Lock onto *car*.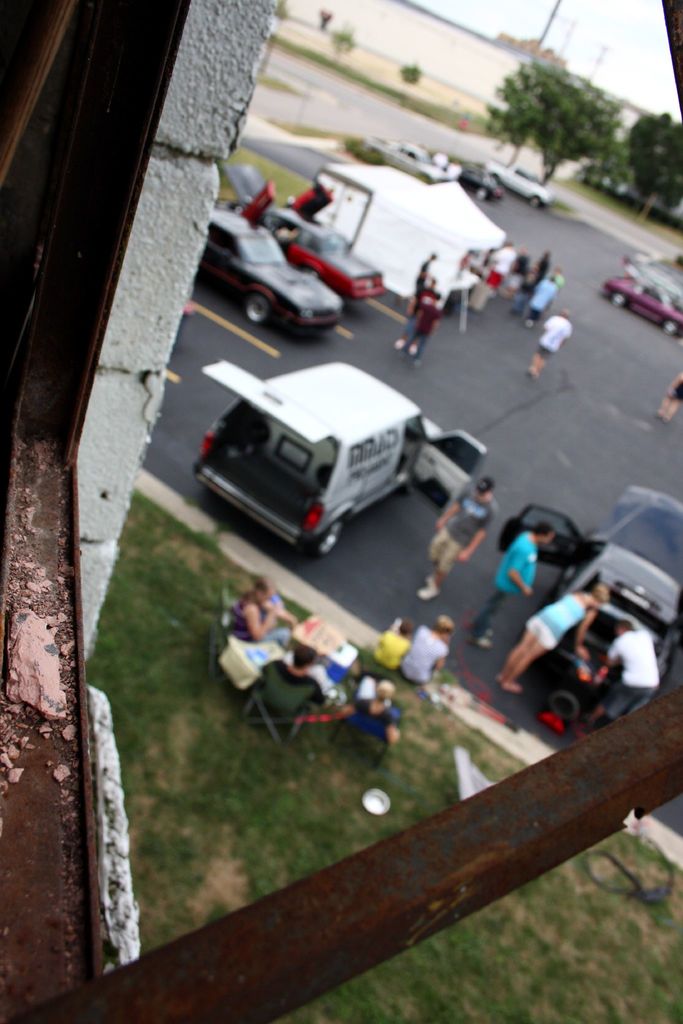
Locked: {"left": 212, "top": 158, "right": 382, "bottom": 307}.
